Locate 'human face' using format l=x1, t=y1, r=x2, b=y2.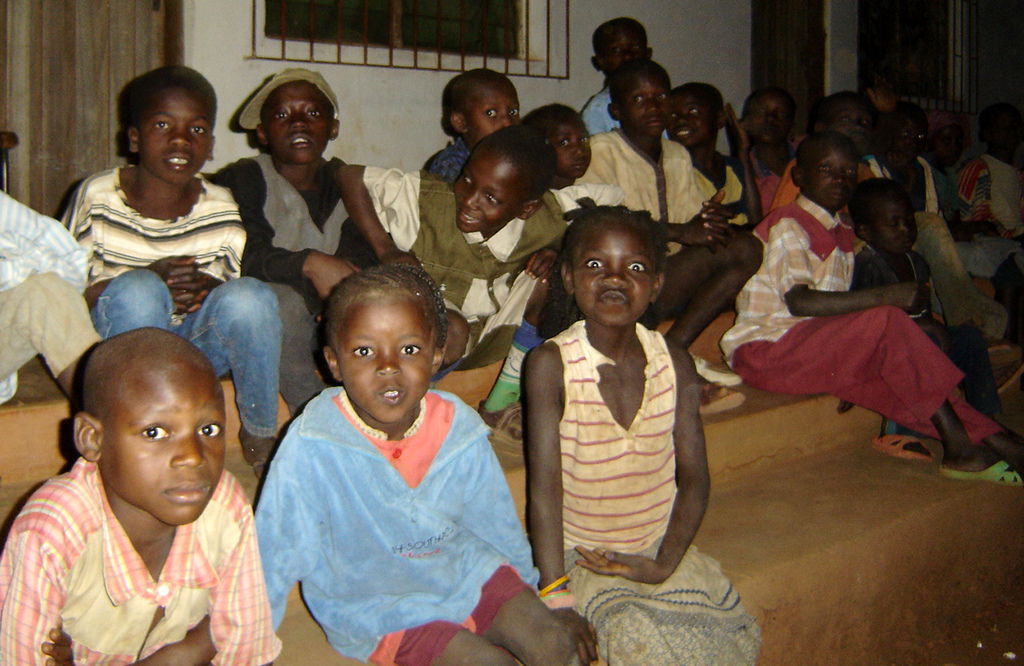
l=572, t=226, r=662, b=327.
